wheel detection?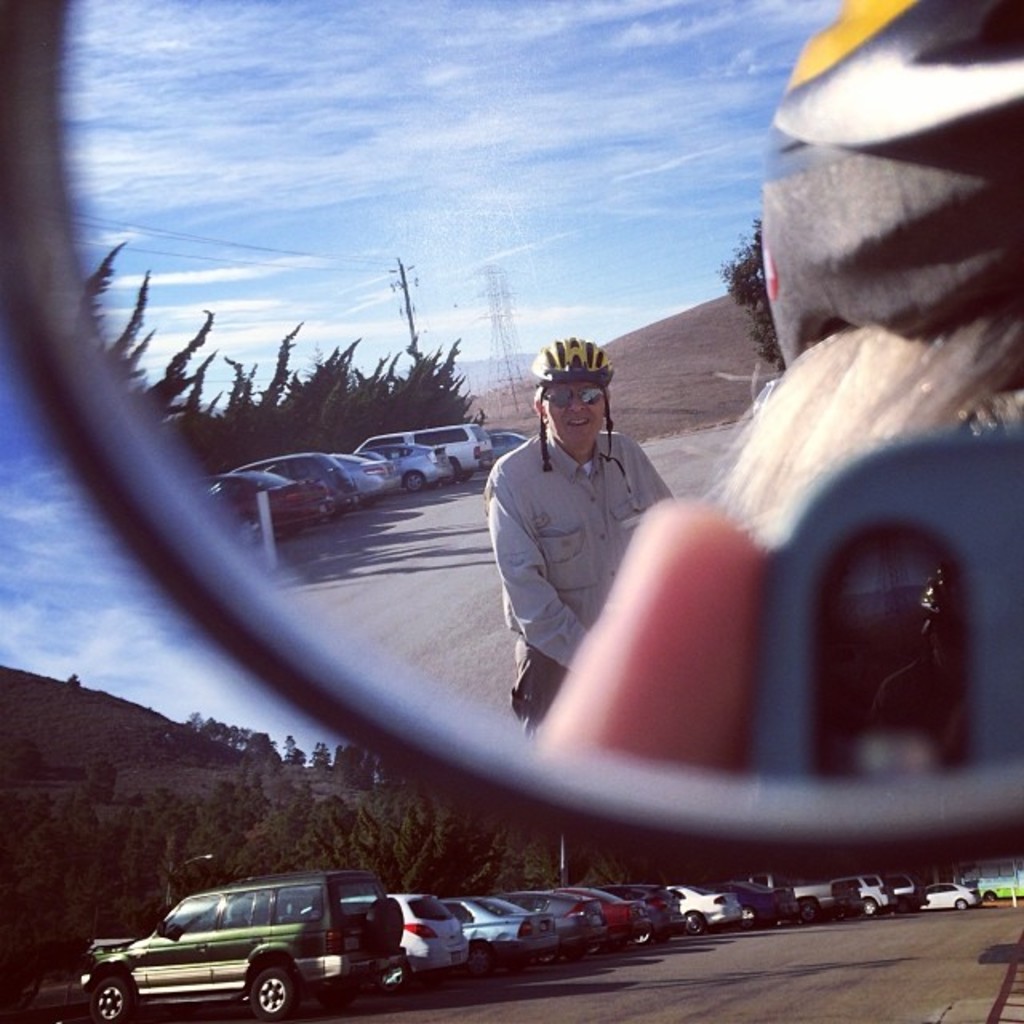
box(464, 942, 491, 976)
